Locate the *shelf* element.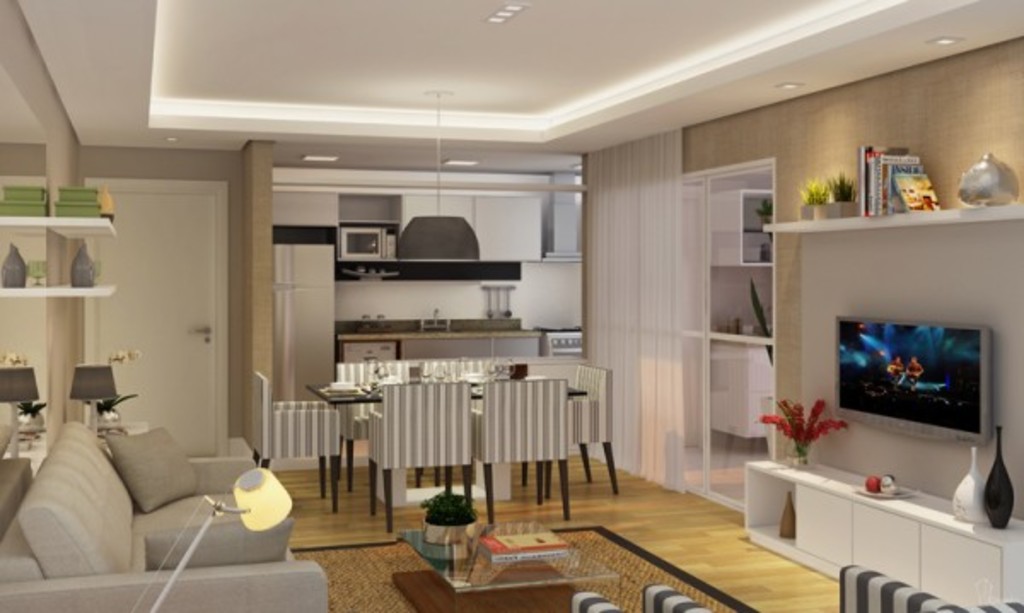
Element bbox: x1=345 y1=196 x2=531 y2=277.
